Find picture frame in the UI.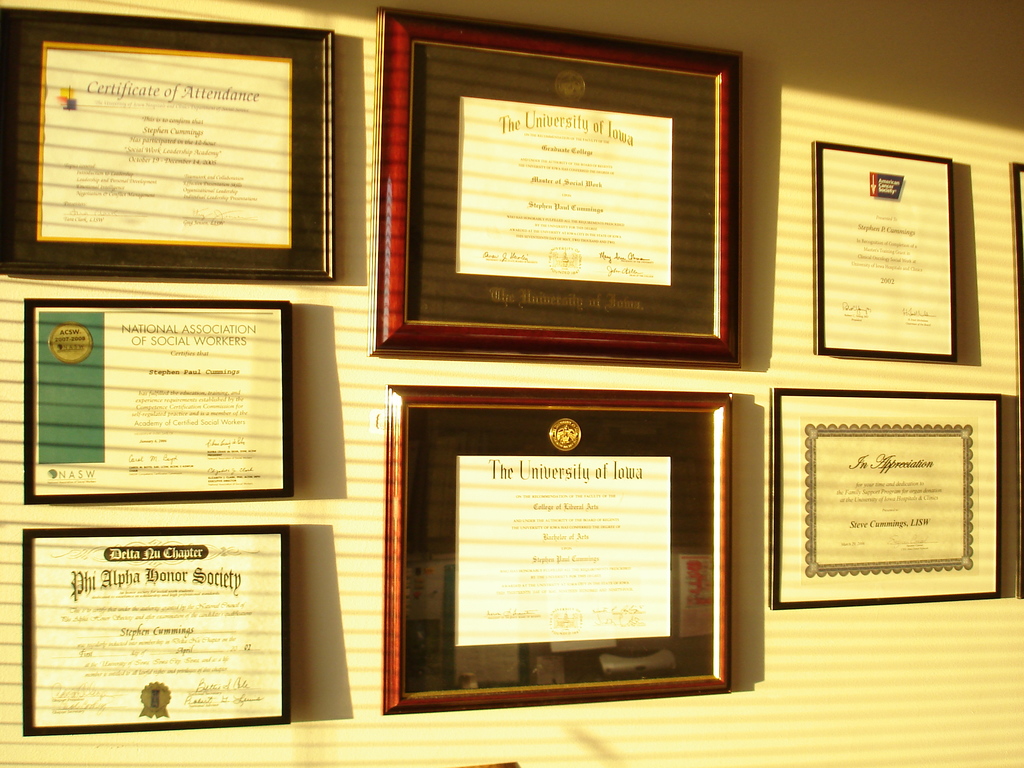
UI element at box=[767, 385, 1007, 607].
